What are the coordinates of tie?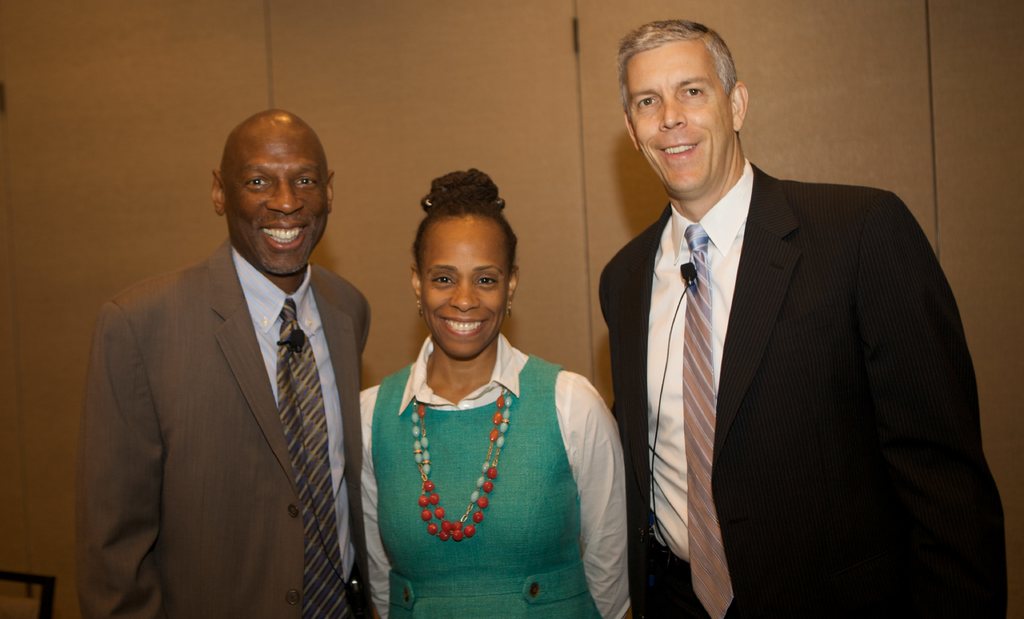
<bbox>677, 223, 737, 618</bbox>.
